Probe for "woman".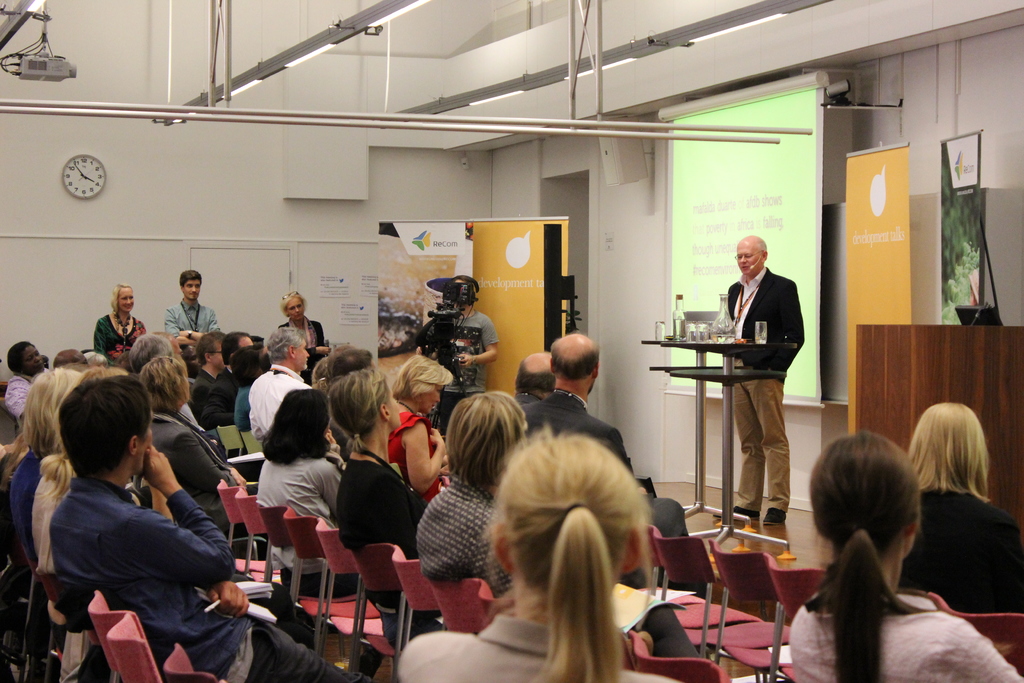
Probe result: (0,365,86,654).
